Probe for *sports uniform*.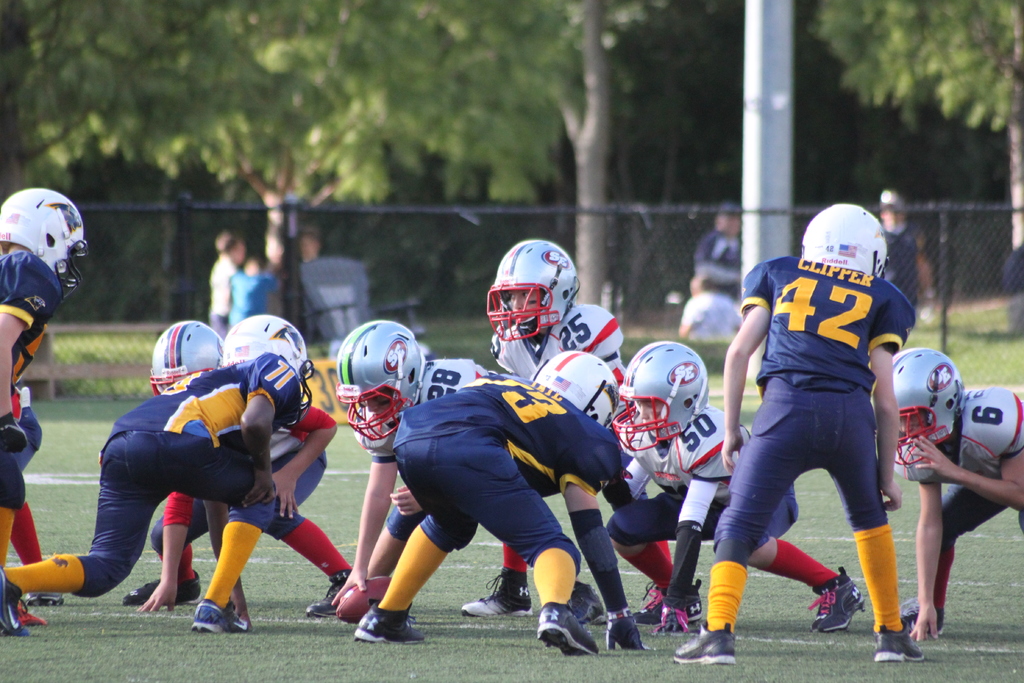
Probe result: select_region(941, 387, 1022, 543).
